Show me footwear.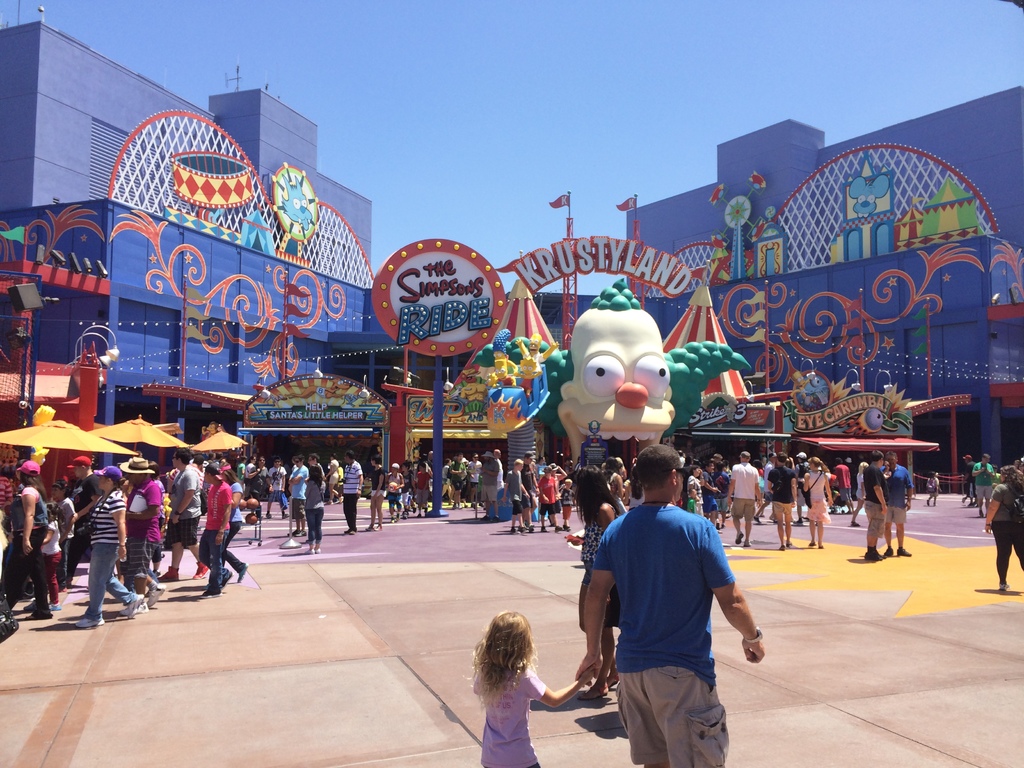
footwear is here: [418, 515, 426, 517].
